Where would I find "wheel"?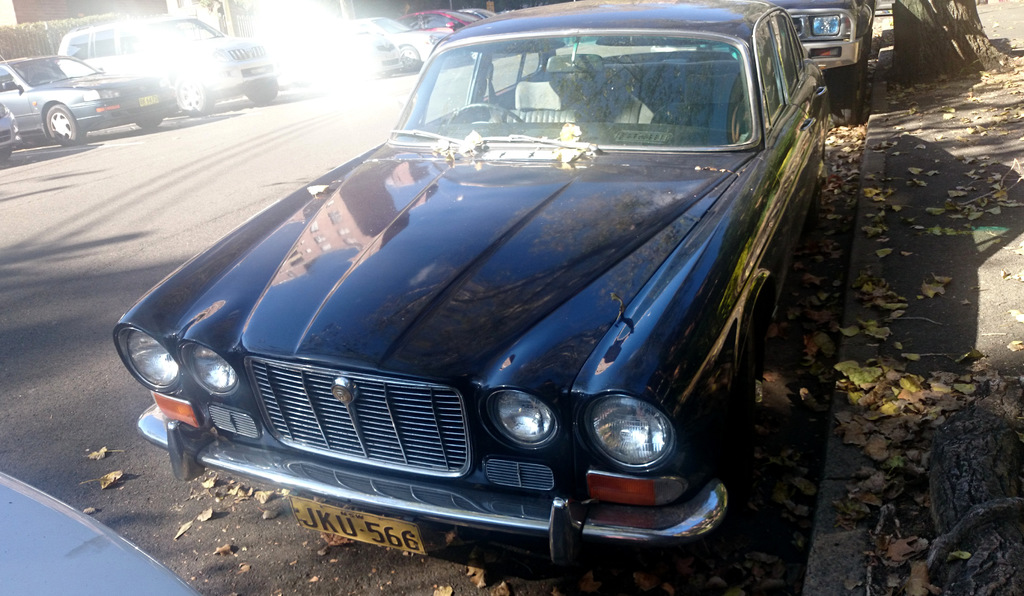
At rect(44, 100, 86, 150).
